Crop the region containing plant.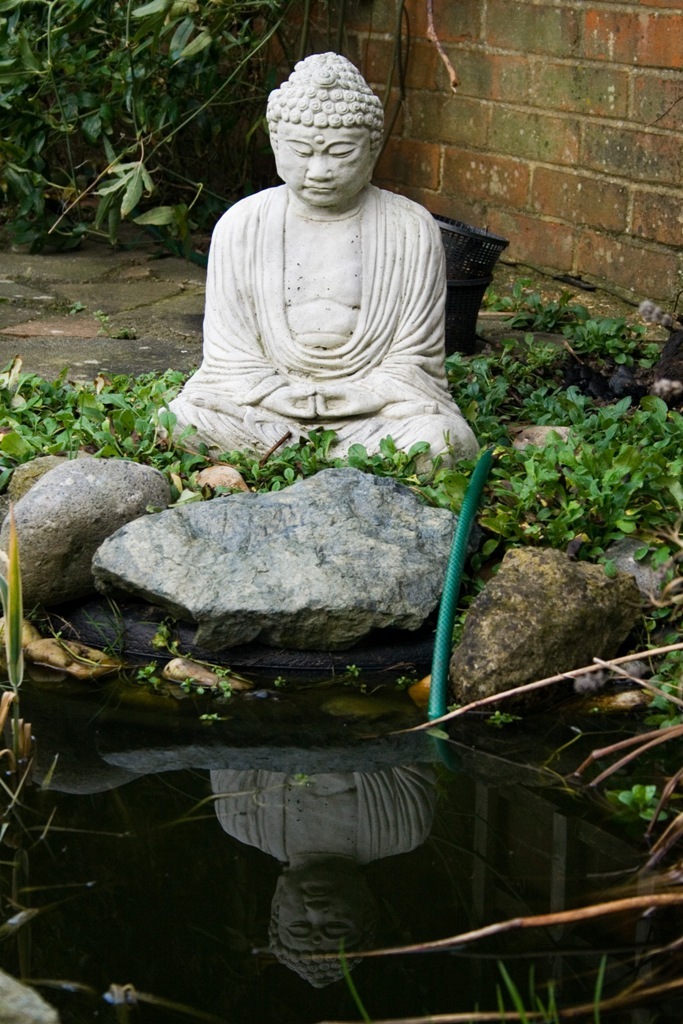
Crop region: <box>616,780,666,831</box>.
